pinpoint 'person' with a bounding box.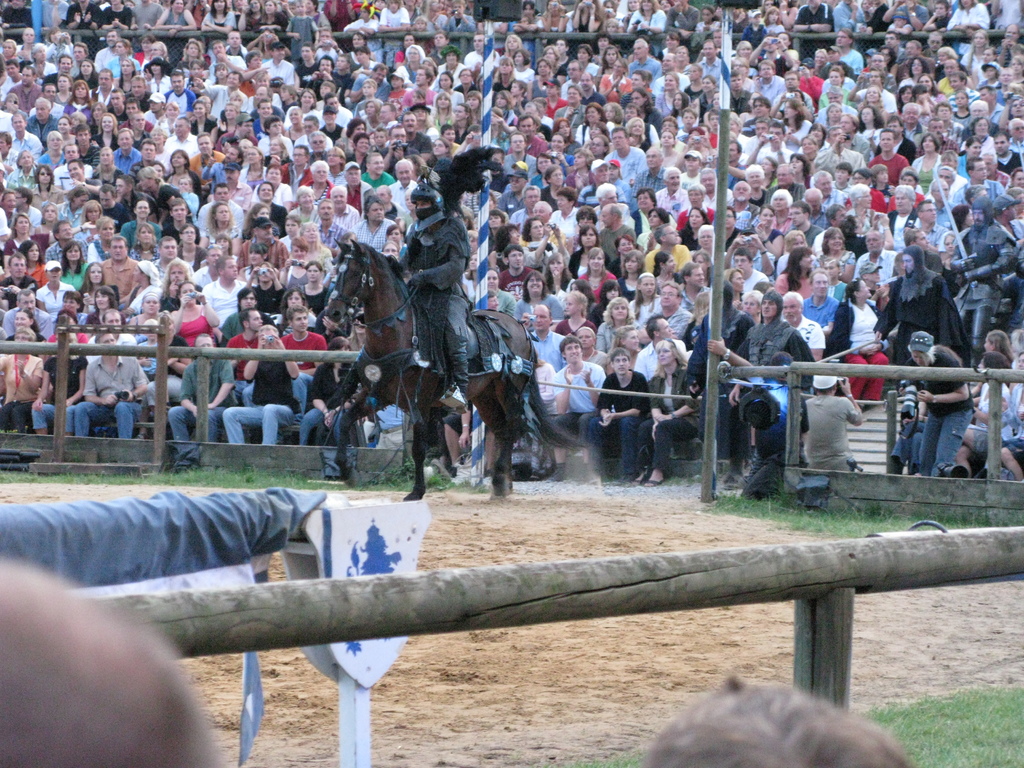
box(908, 331, 964, 474).
